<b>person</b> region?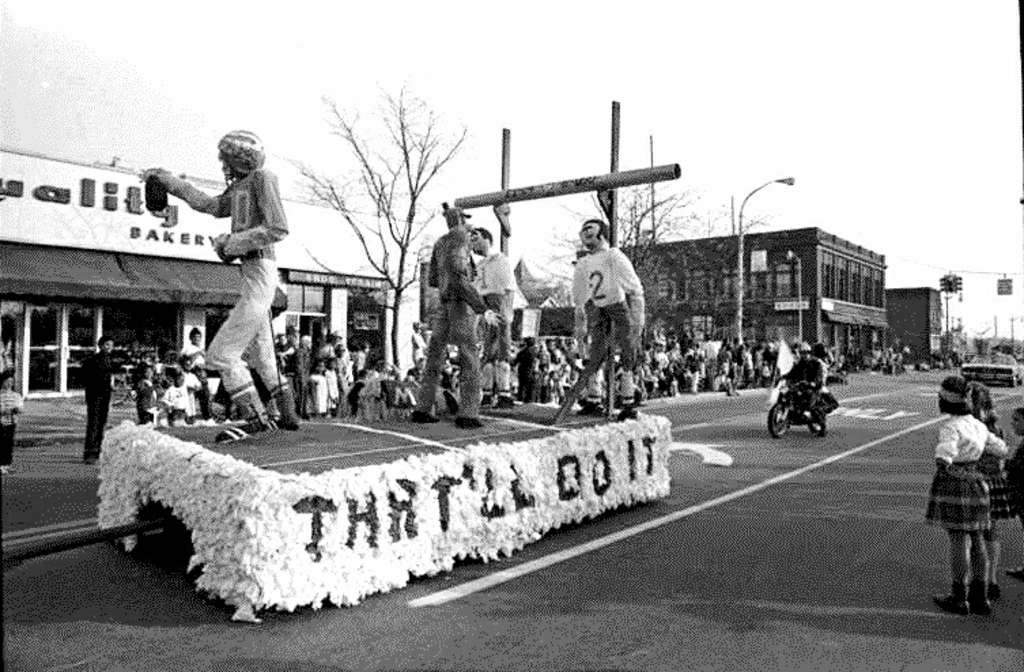
select_region(78, 340, 112, 463)
